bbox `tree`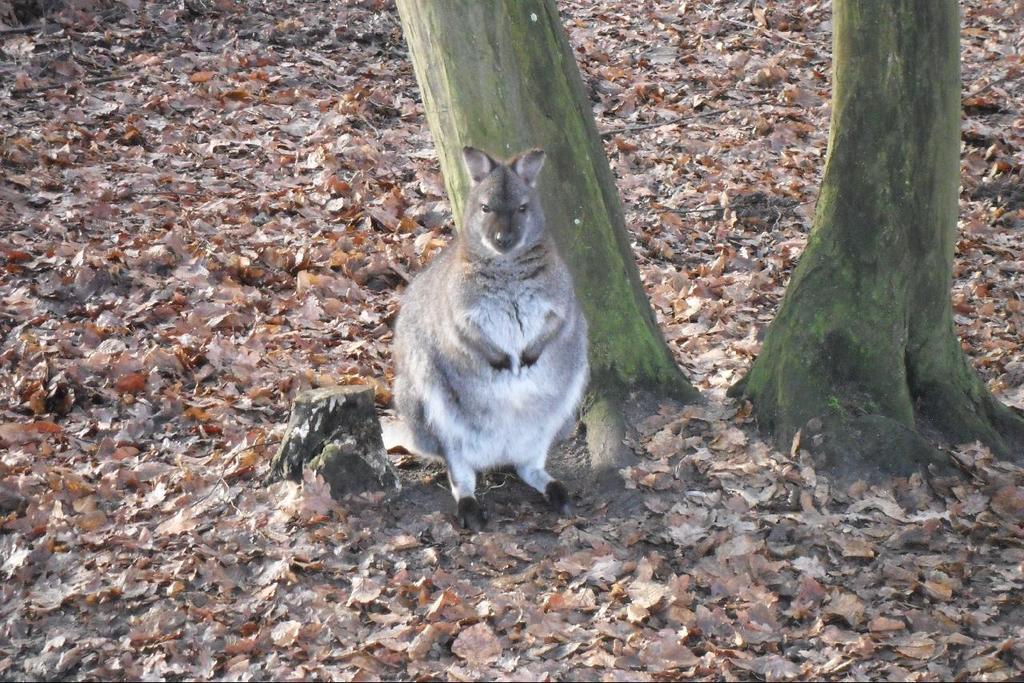
box=[393, 0, 724, 504]
